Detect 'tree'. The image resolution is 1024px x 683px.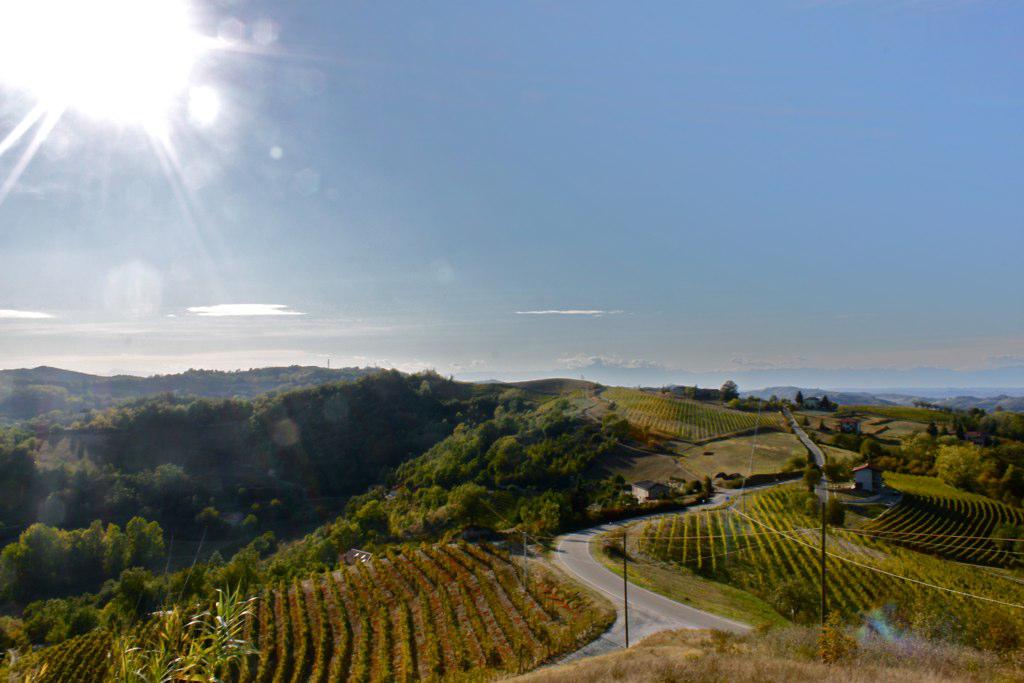
bbox(955, 422, 964, 440).
